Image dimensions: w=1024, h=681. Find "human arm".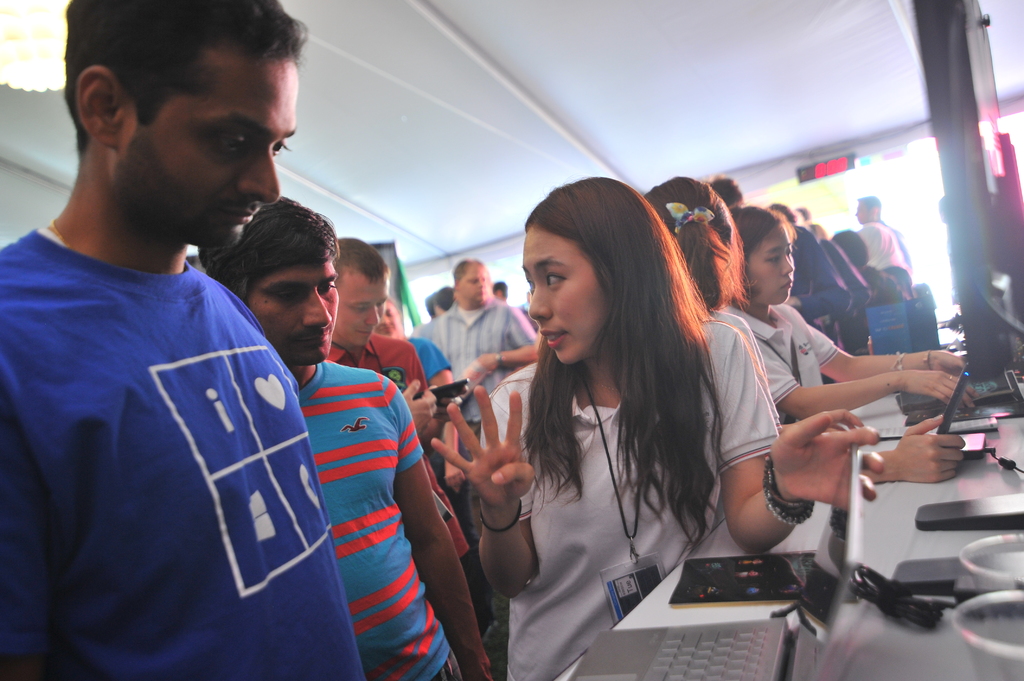
369,335,437,394.
